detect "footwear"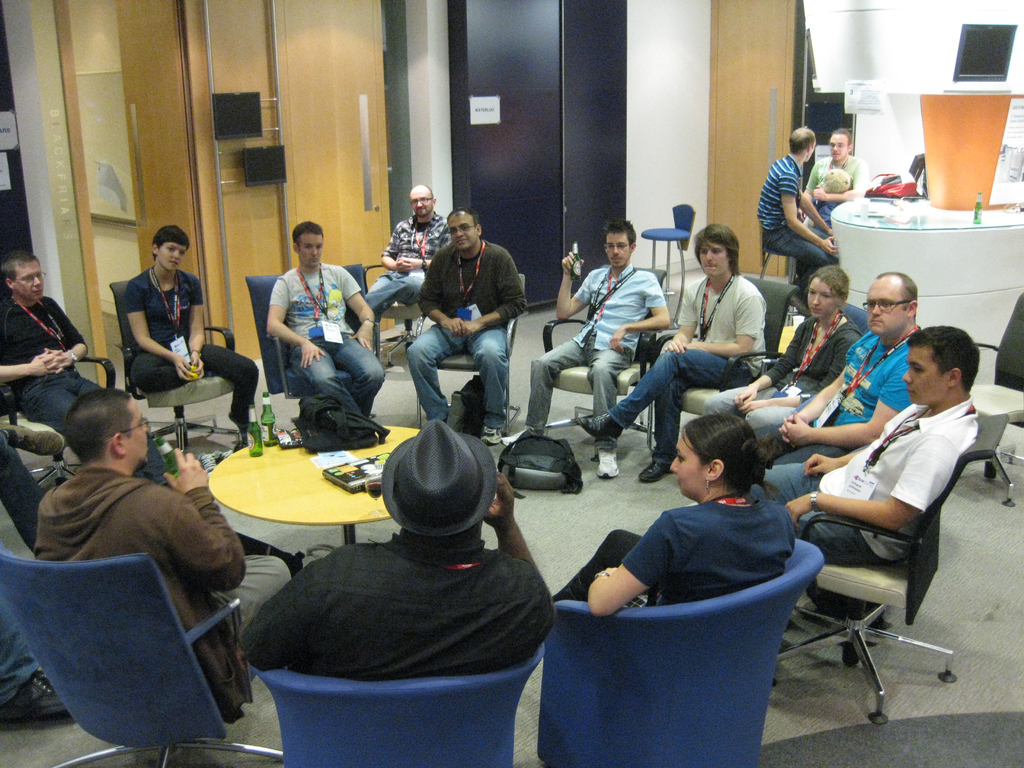
bbox=[0, 667, 74, 728]
